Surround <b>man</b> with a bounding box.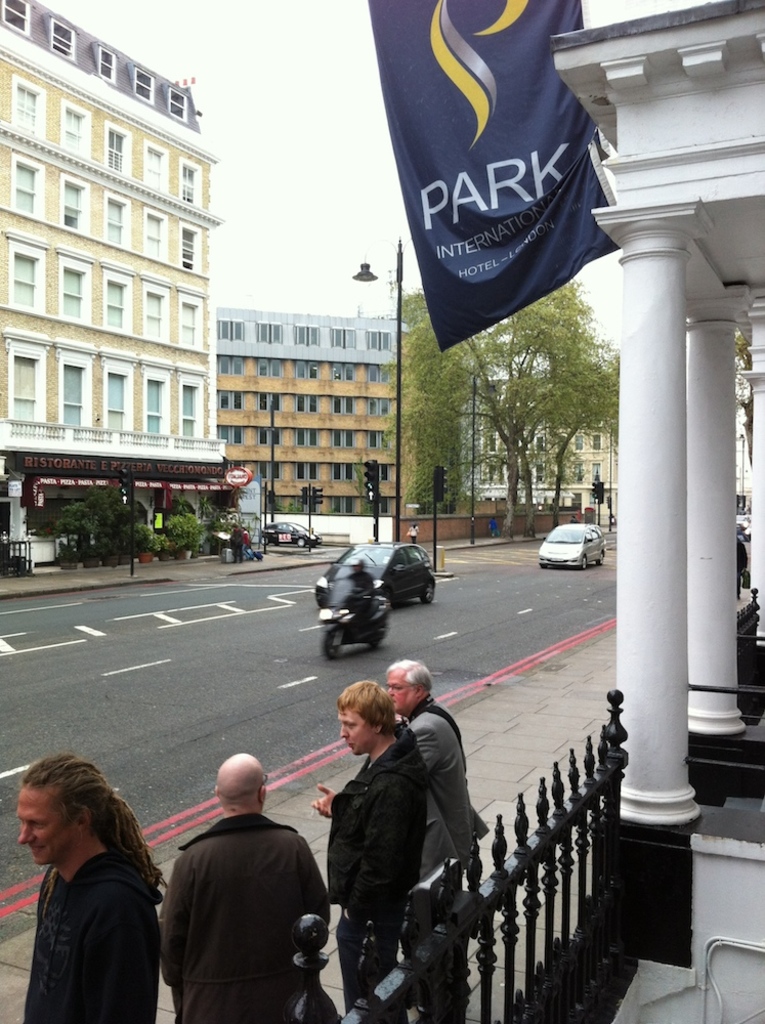
rect(380, 660, 488, 999).
